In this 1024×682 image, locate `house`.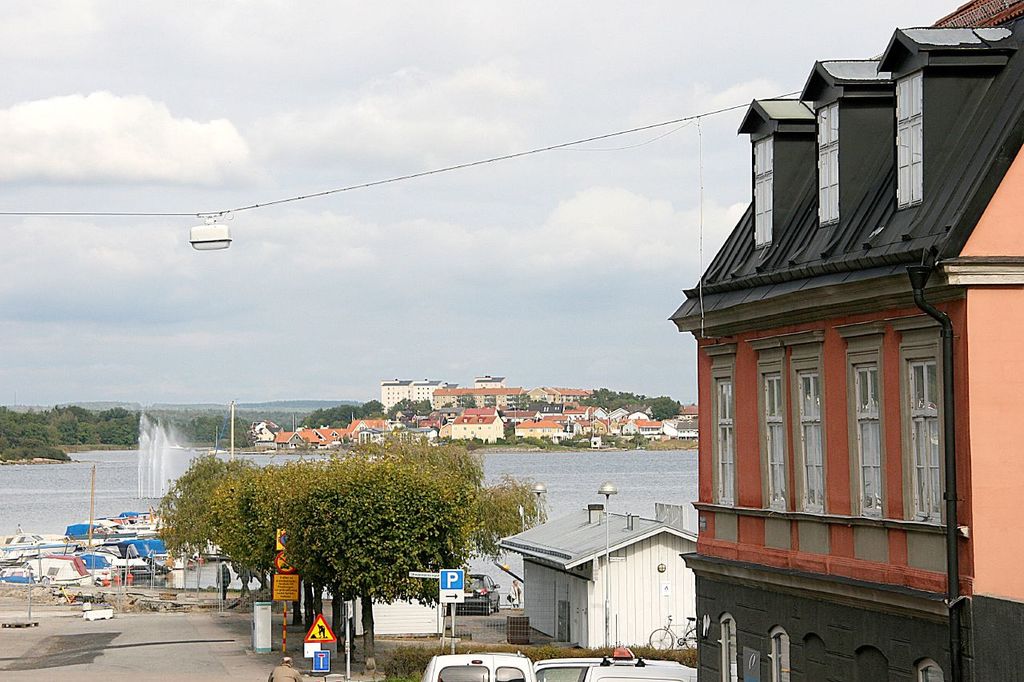
Bounding box: [670,419,700,445].
